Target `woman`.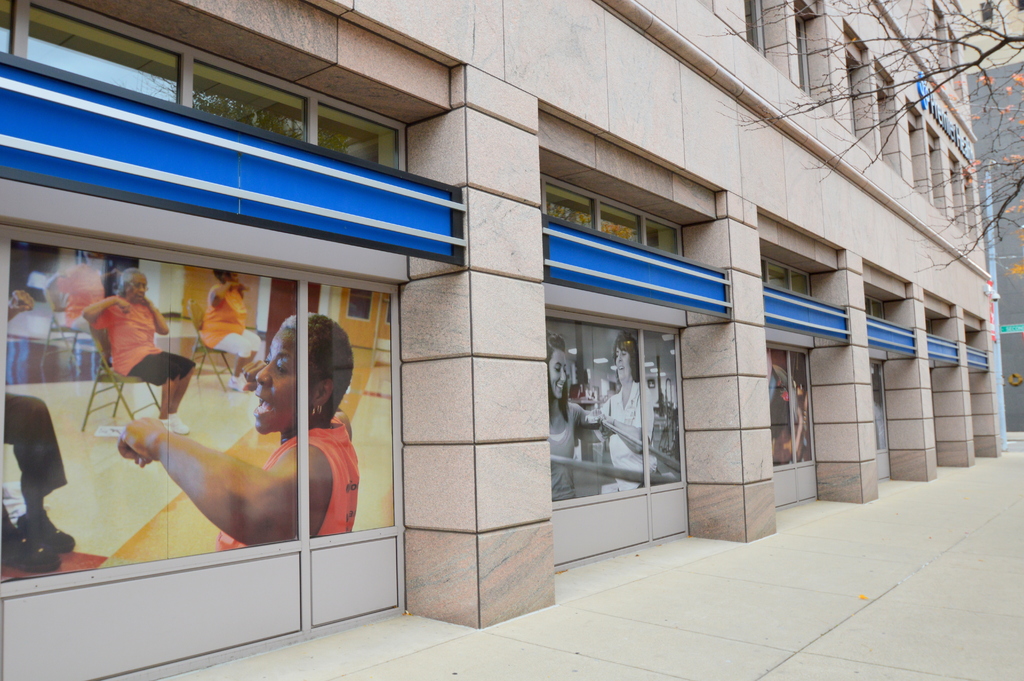
Target region: <bbox>111, 291, 376, 572</bbox>.
